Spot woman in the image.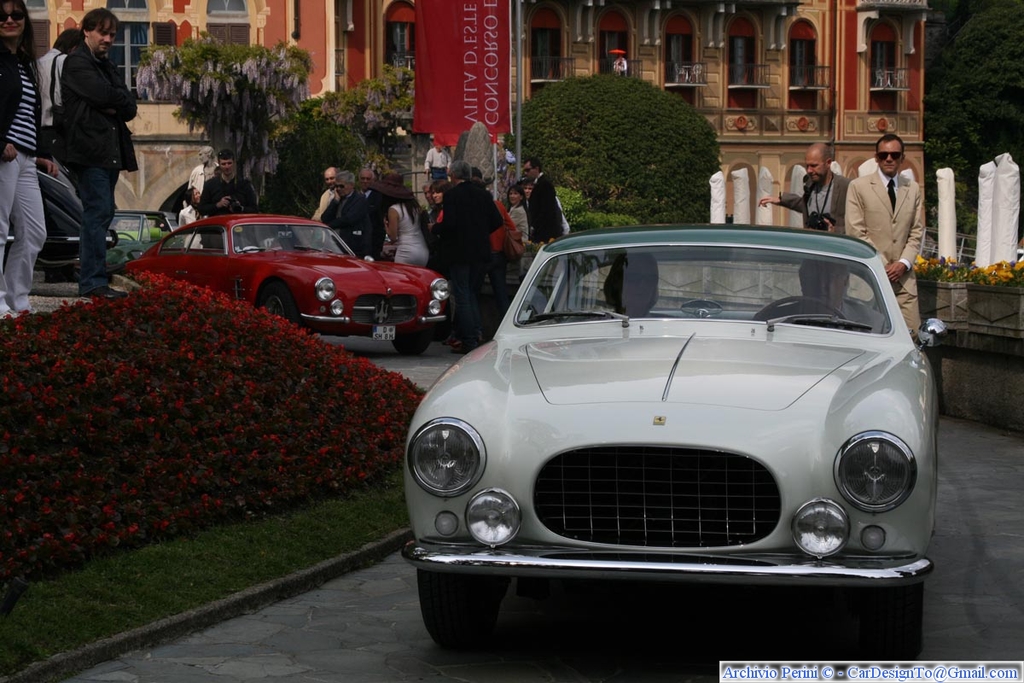
woman found at crop(380, 179, 432, 266).
